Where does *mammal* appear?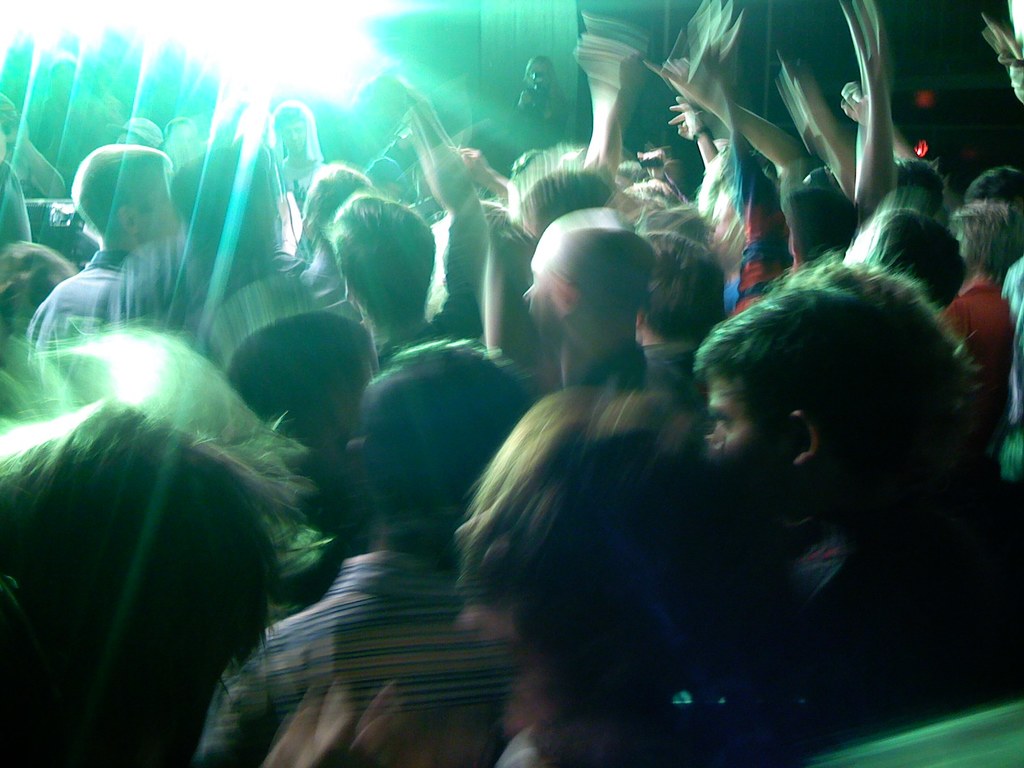
Appears at bbox=(0, 405, 314, 767).
